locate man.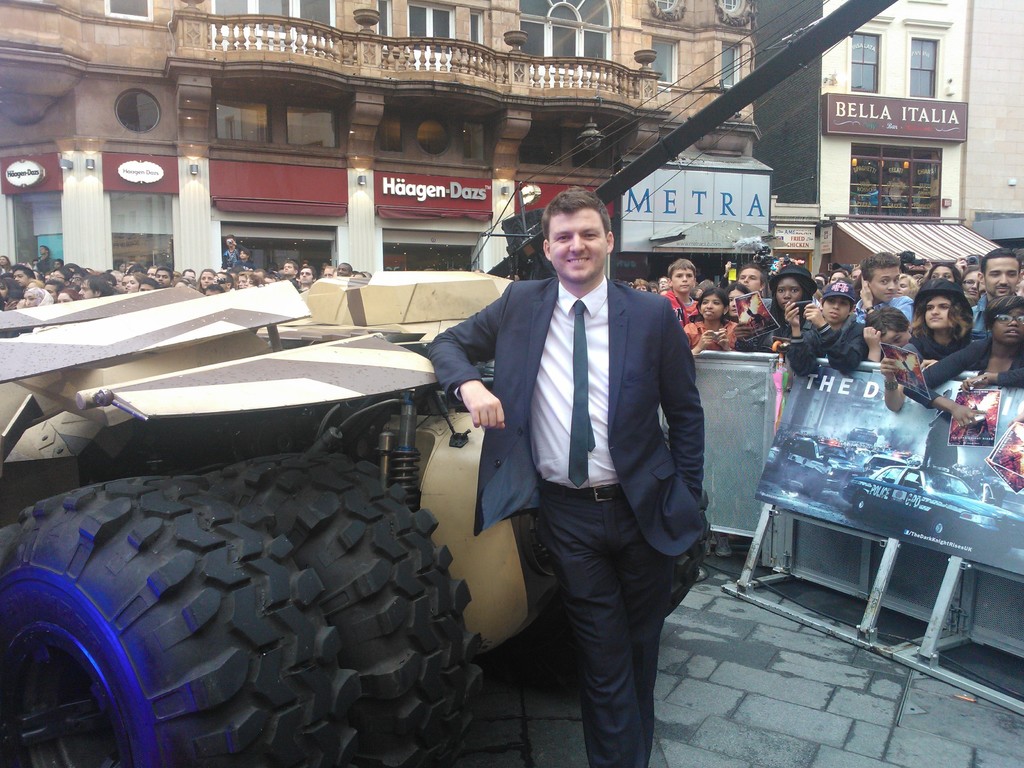
Bounding box: <box>848,248,913,328</box>.
